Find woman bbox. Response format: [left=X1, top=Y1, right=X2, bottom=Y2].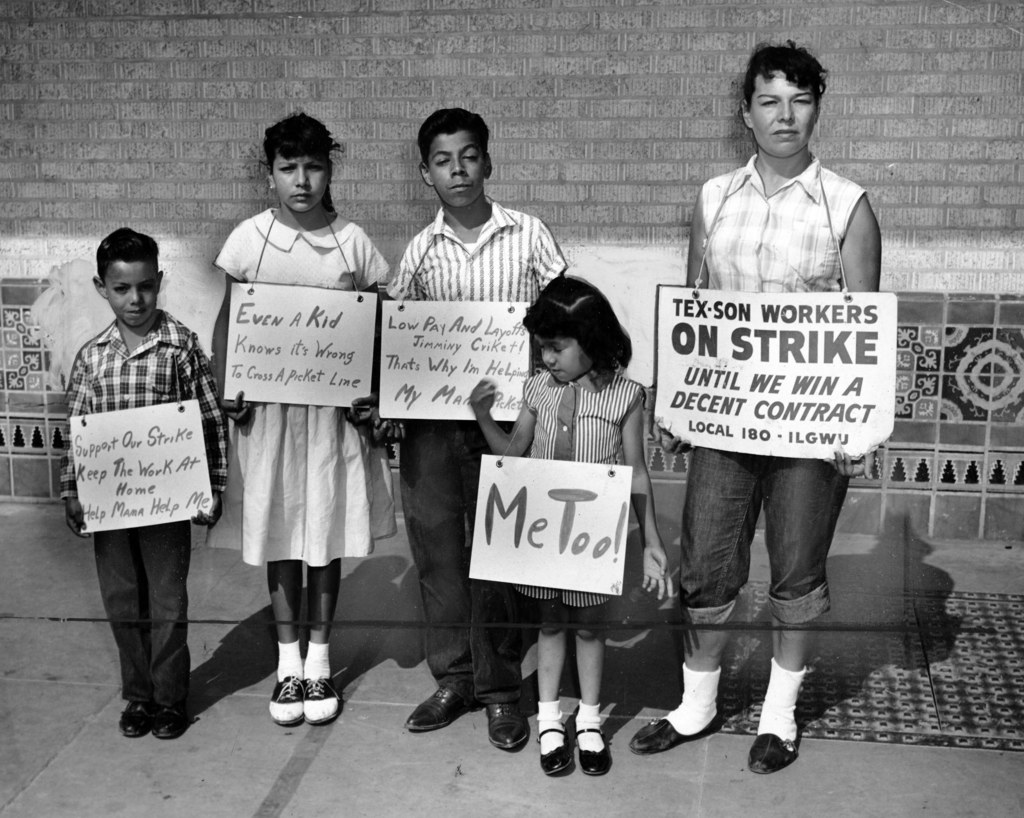
[left=618, top=32, right=888, bottom=777].
